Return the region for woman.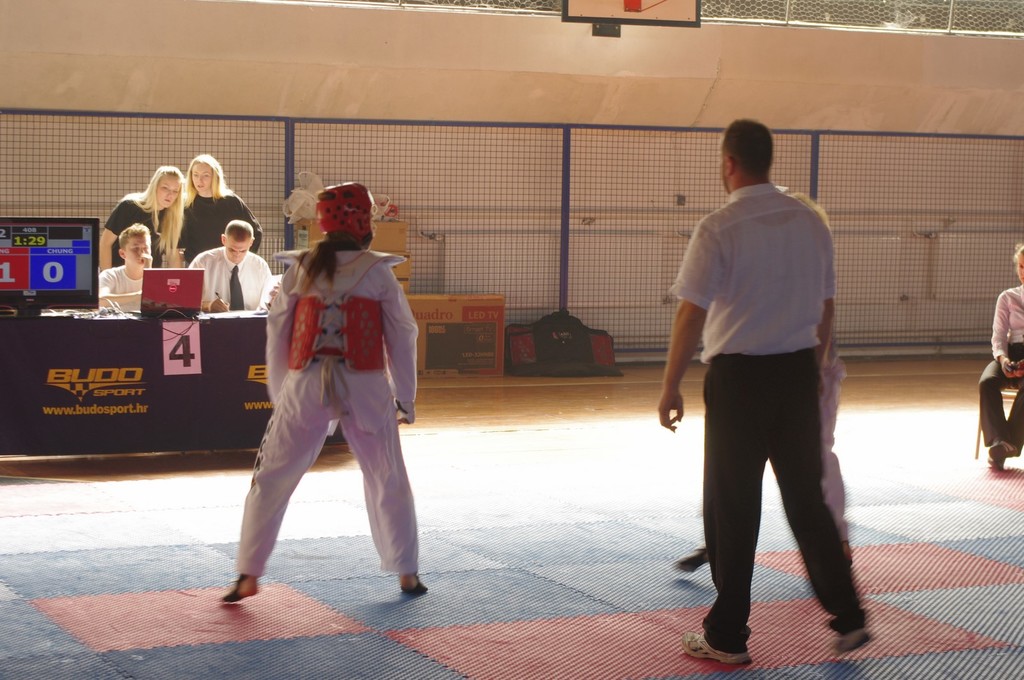
select_region(975, 242, 1023, 472).
